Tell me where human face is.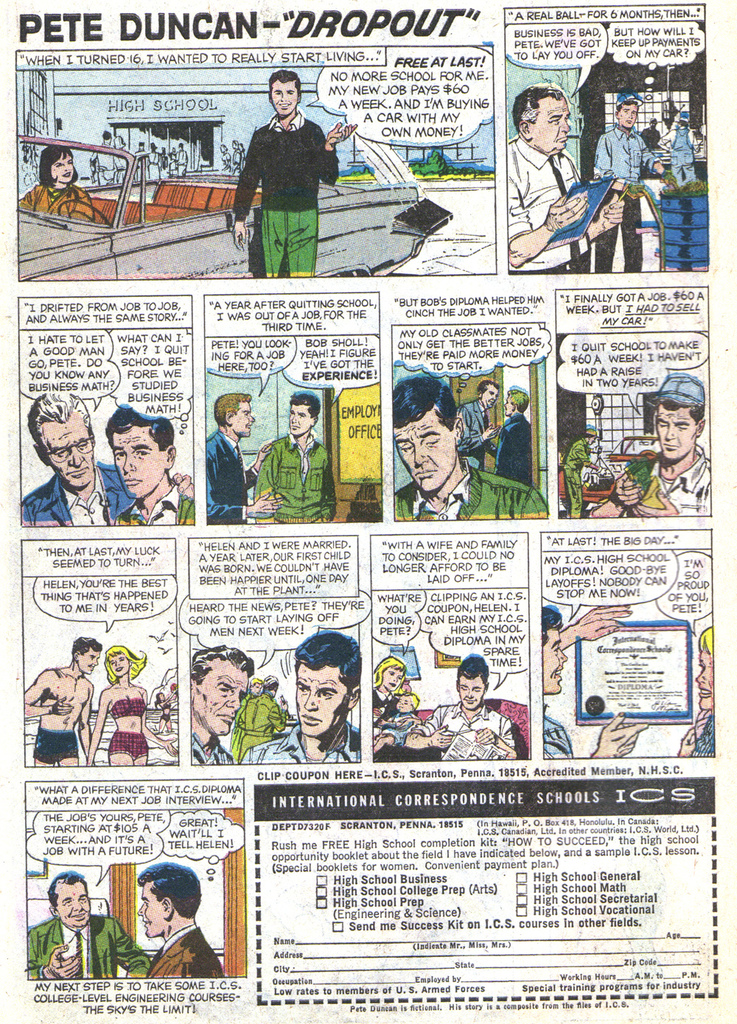
human face is at {"x1": 286, "y1": 403, "x2": 309, "y2": 438}.
